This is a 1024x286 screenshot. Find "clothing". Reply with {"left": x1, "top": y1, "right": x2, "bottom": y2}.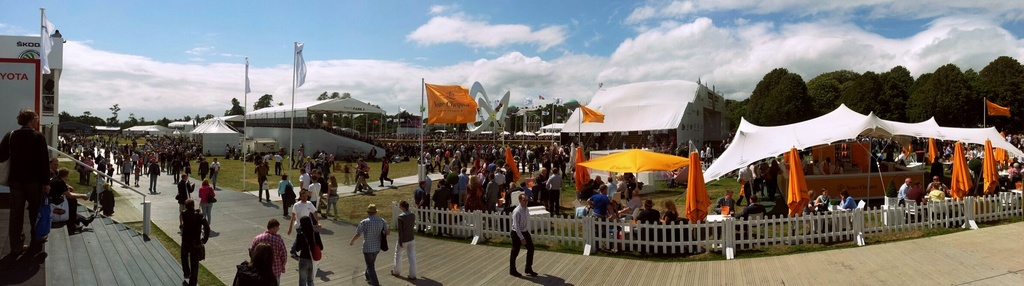
{"left": 270, "top": 156, "right": 281, "bottom": 176}.
